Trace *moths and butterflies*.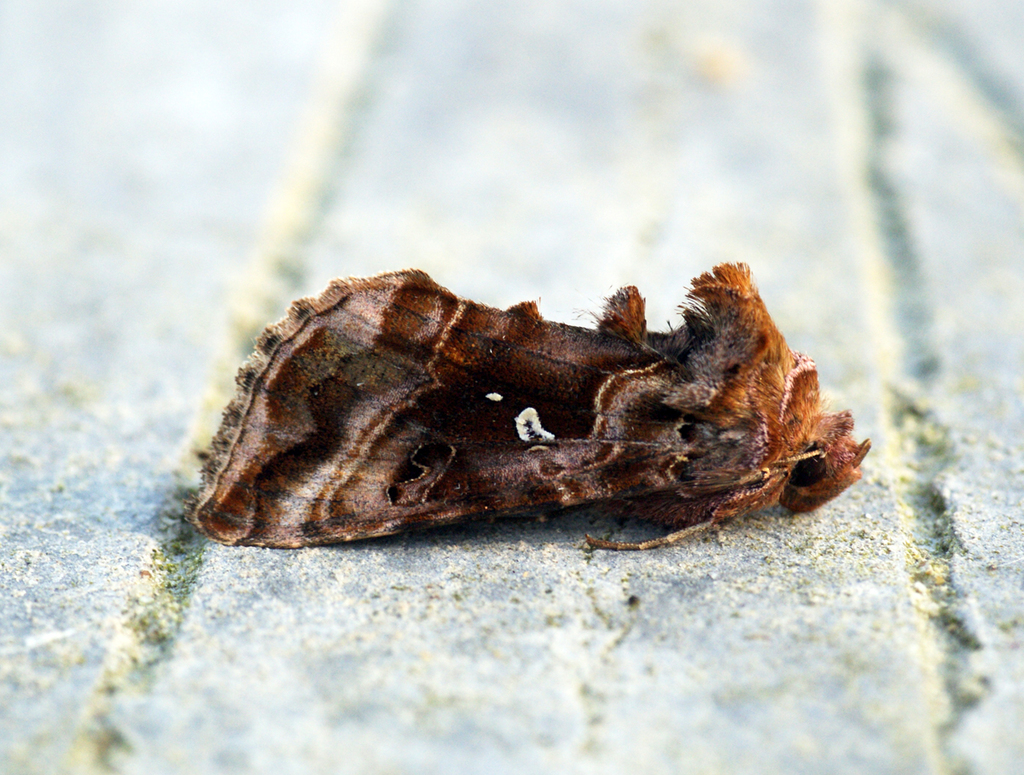
Traced to (left=179, top=259, right=873, bottom=546).
